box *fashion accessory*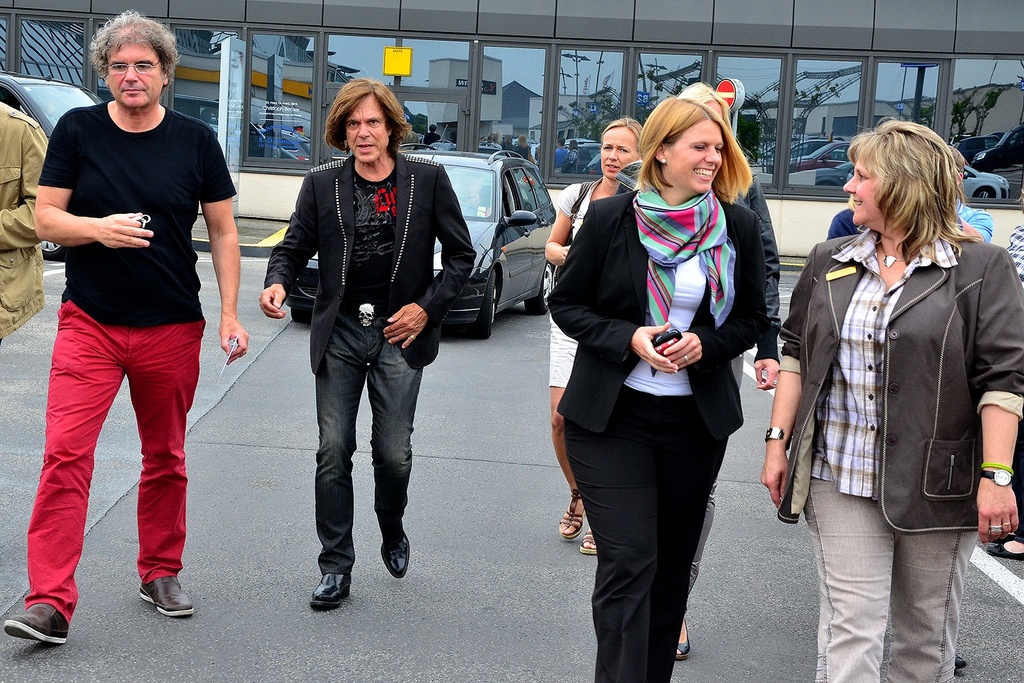
crop(877, 242, 905, 273)
